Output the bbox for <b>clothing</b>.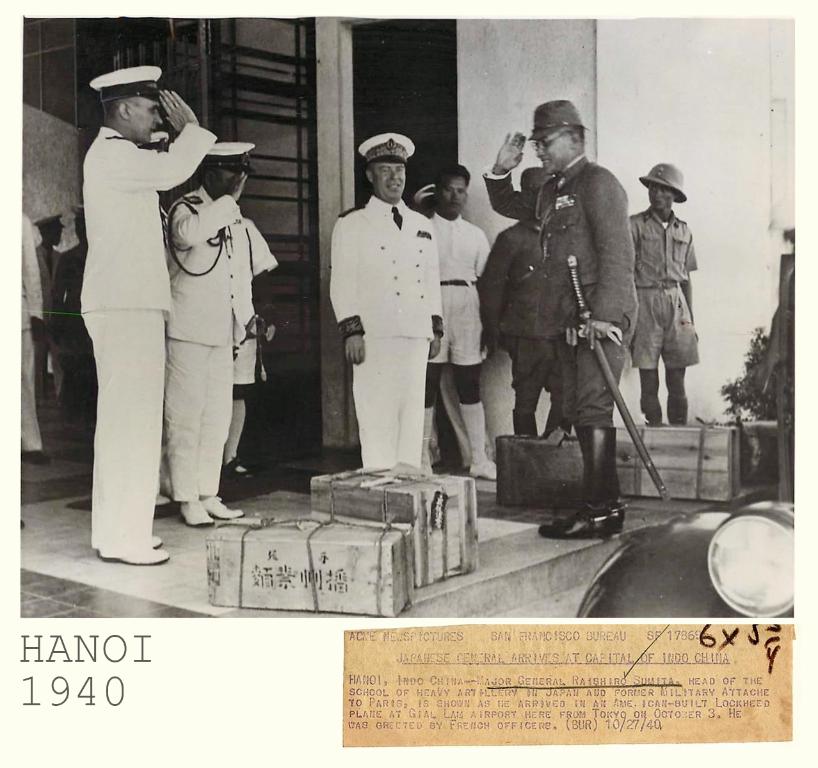
(x1=326, y1=199, x2=445, y2=471).
